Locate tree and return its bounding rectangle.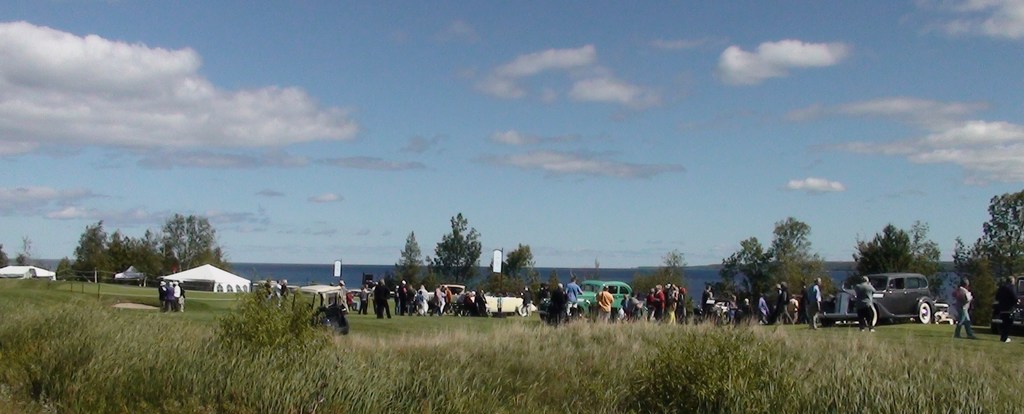
(left=761, top=217, right=845, bottom=304).
